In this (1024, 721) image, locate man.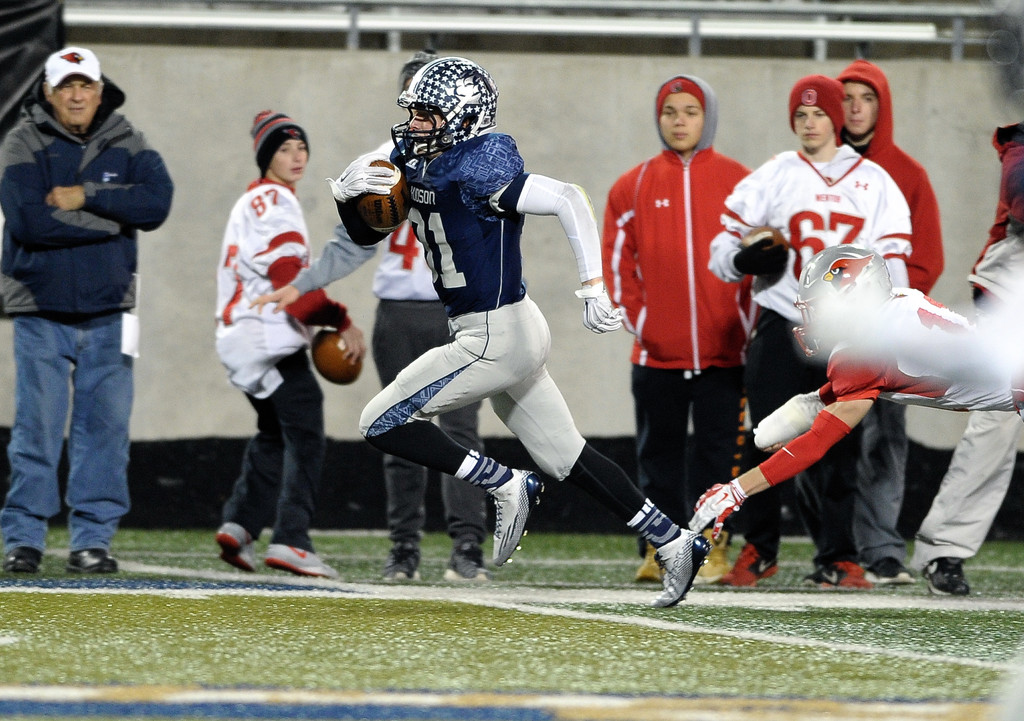
Bounding box: [0, 45, 177, 585].
